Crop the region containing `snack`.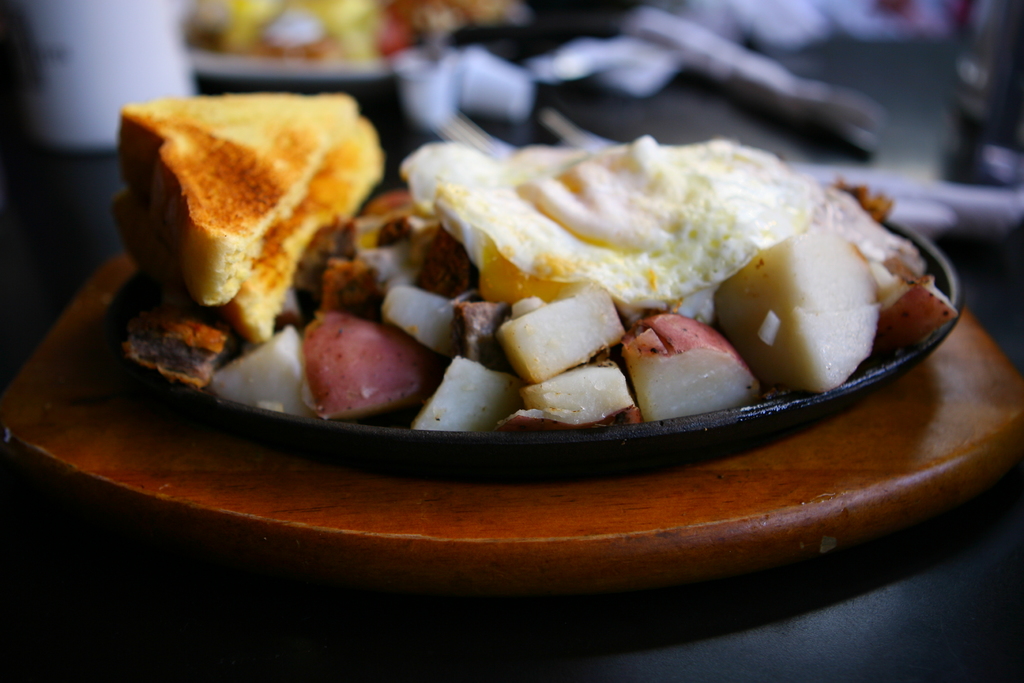
Crop region: [433,139,838,329].
